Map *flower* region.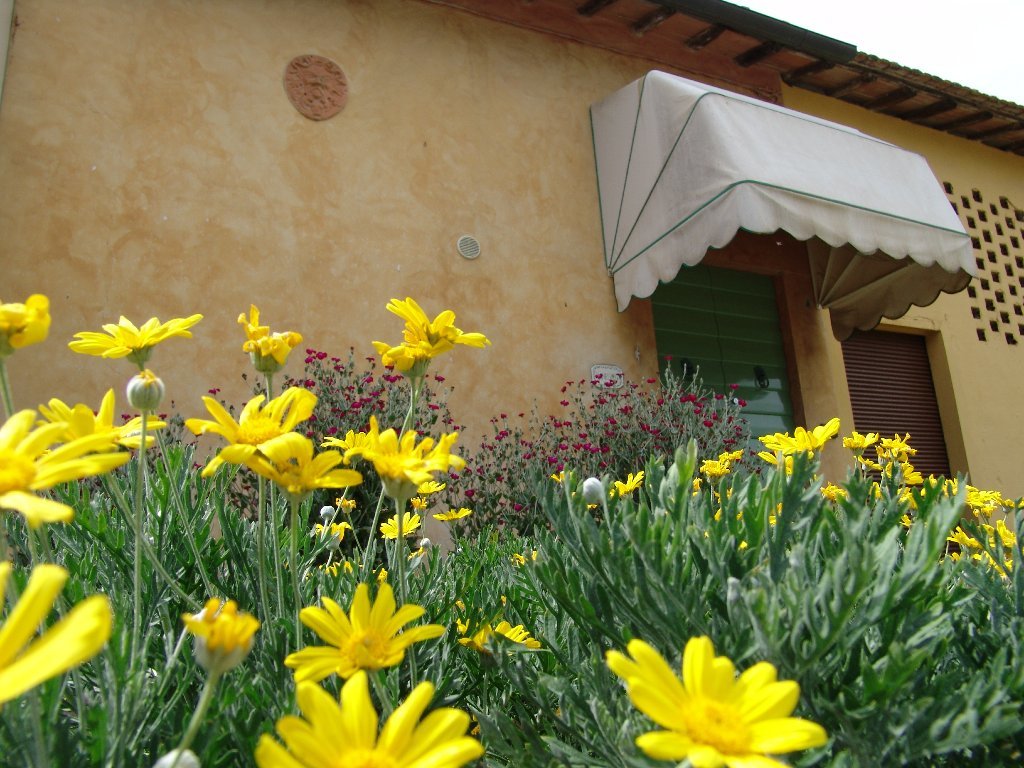
Mapped to pyautogui.locateOnScreen(0, 562, 108, 709).
